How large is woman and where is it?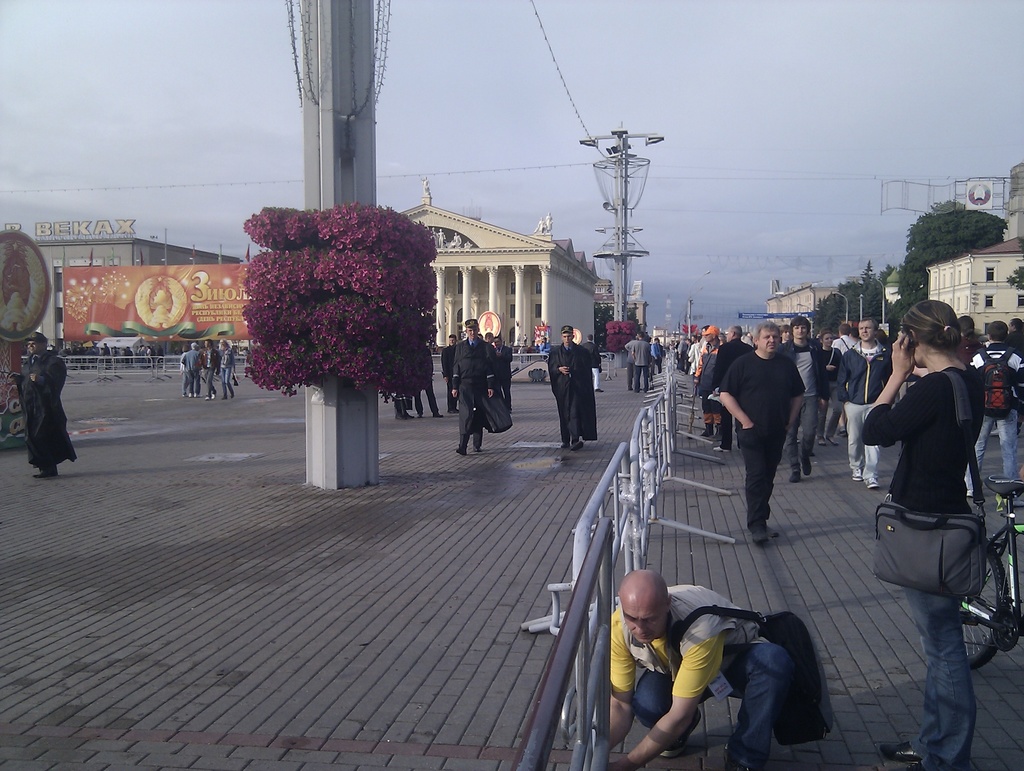
Bounding box: bbox(817, 330, 849, 448).
